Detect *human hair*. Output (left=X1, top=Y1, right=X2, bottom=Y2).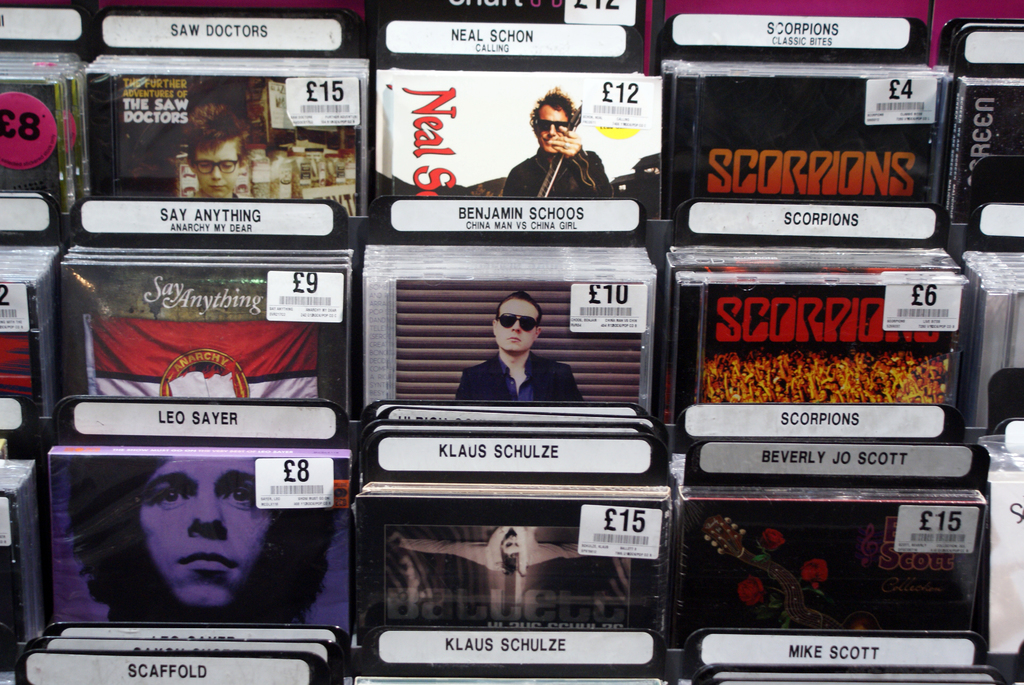
(left=528, top=86, right=579, bottom=134).
